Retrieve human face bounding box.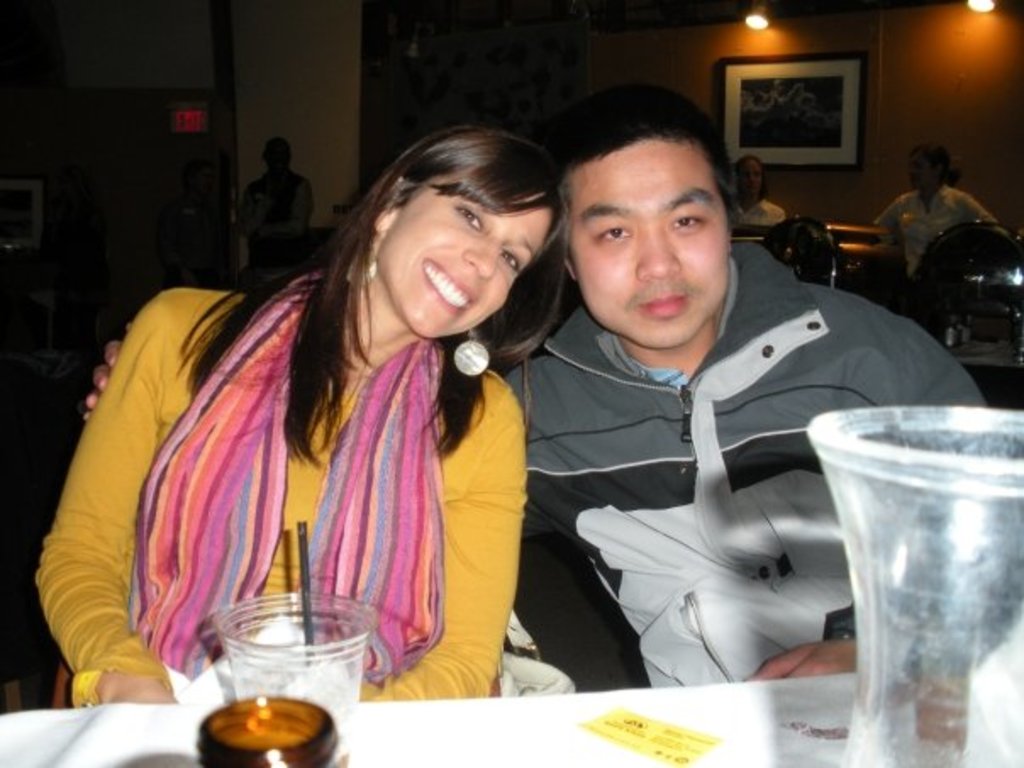
Bounding box: Rect(743, 161, 763, 197).
